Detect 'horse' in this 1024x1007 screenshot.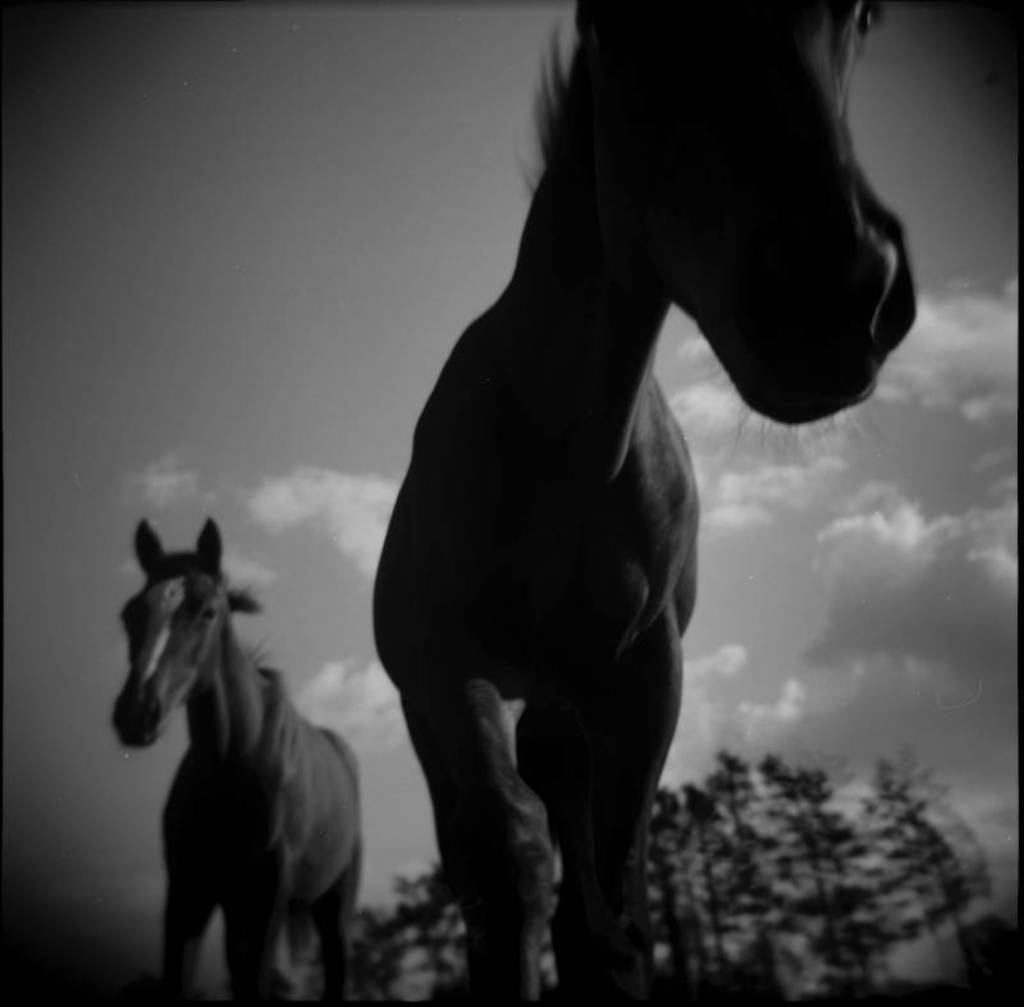
Detection: box(113, 516, 355, 1002).
